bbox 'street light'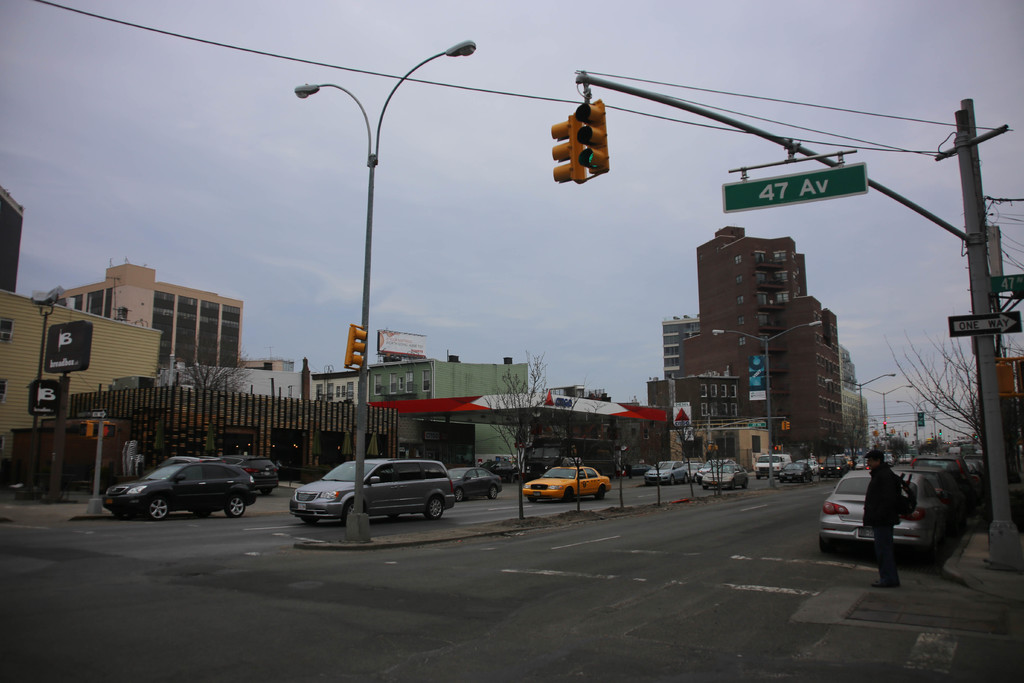
left=893, top=398, right=934, bottom=449
